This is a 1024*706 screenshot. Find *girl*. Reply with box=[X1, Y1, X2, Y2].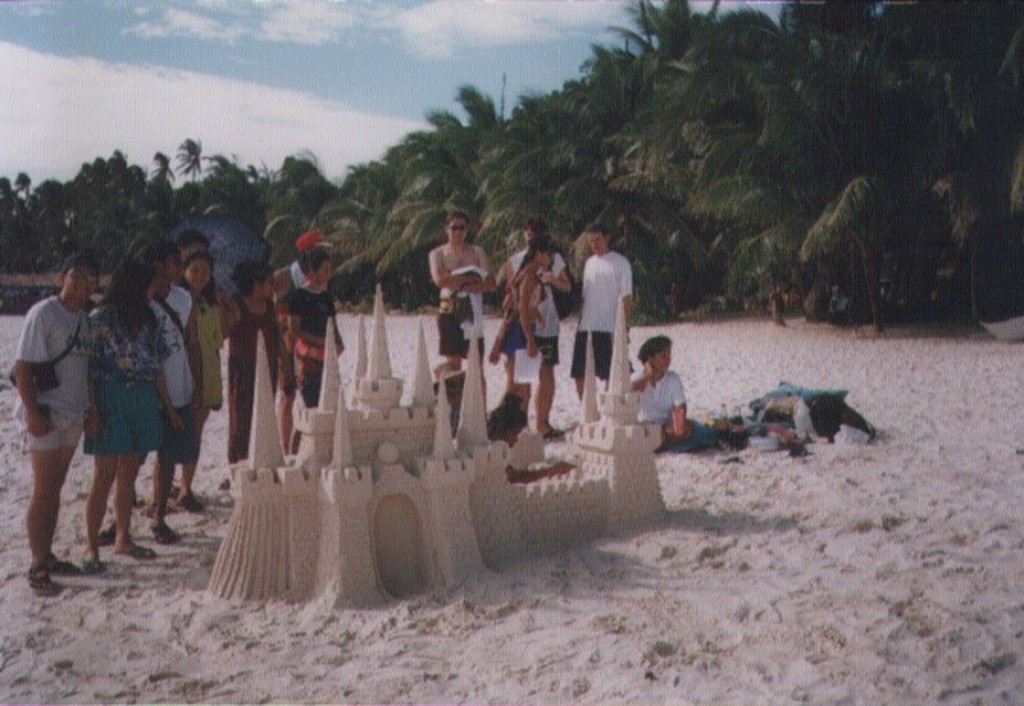
box=[286, 248, 344, 408].
